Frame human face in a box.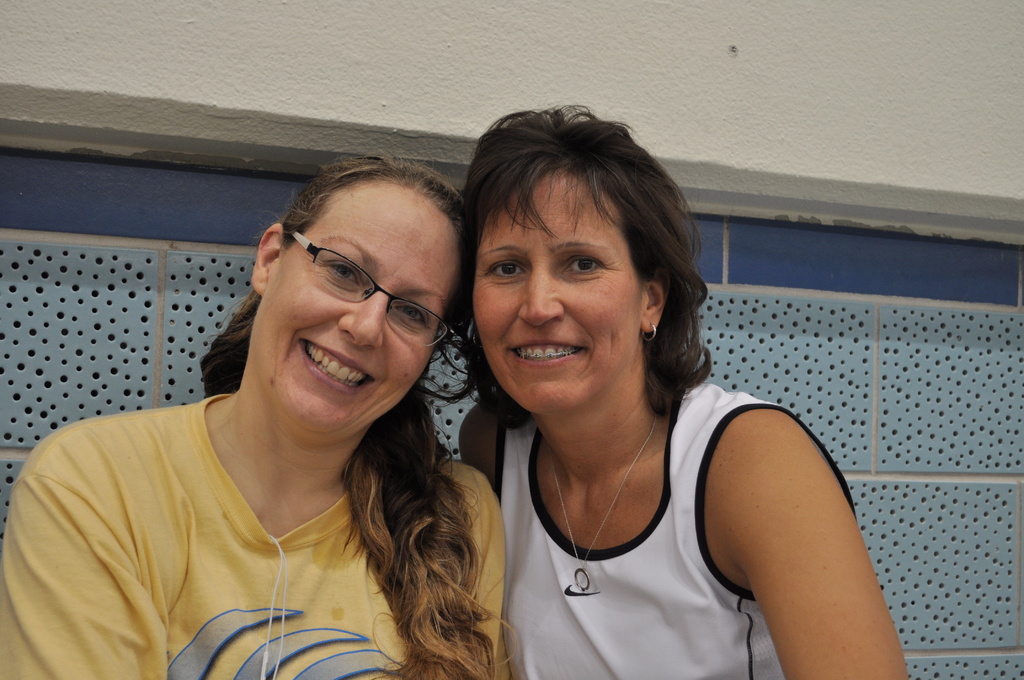
bbox=(469, 170, 639, 407).
